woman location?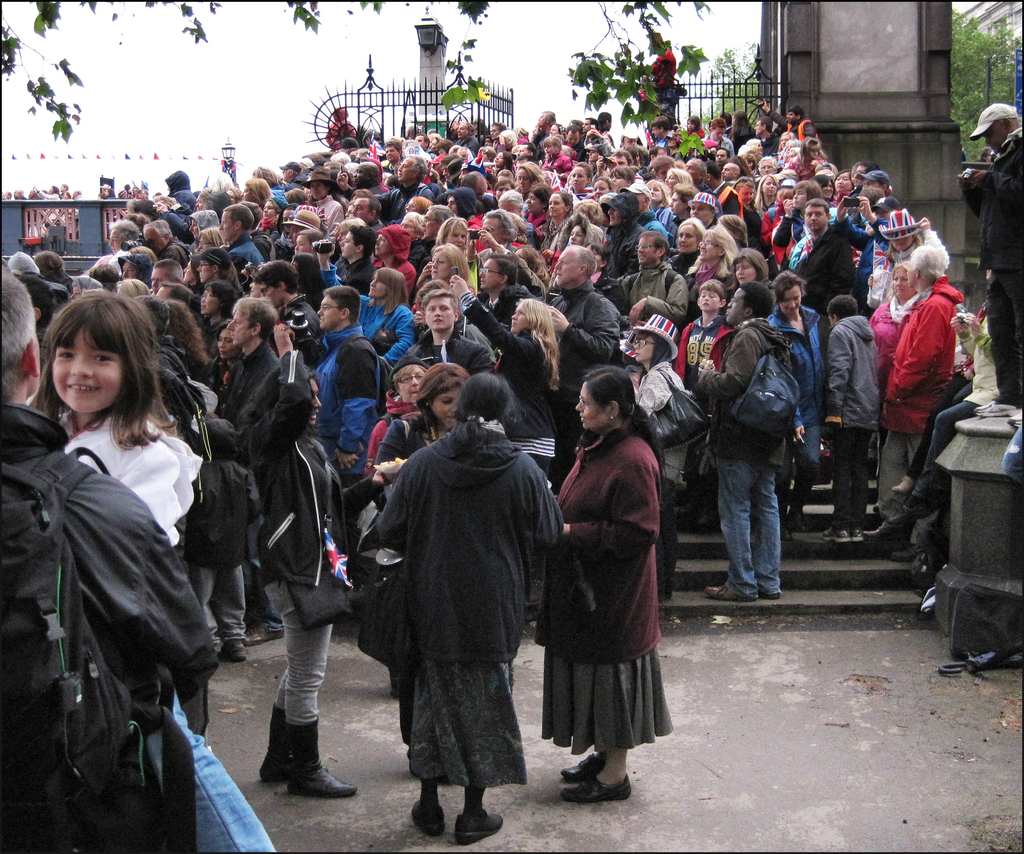
locate(761, 266, 836, 538)
